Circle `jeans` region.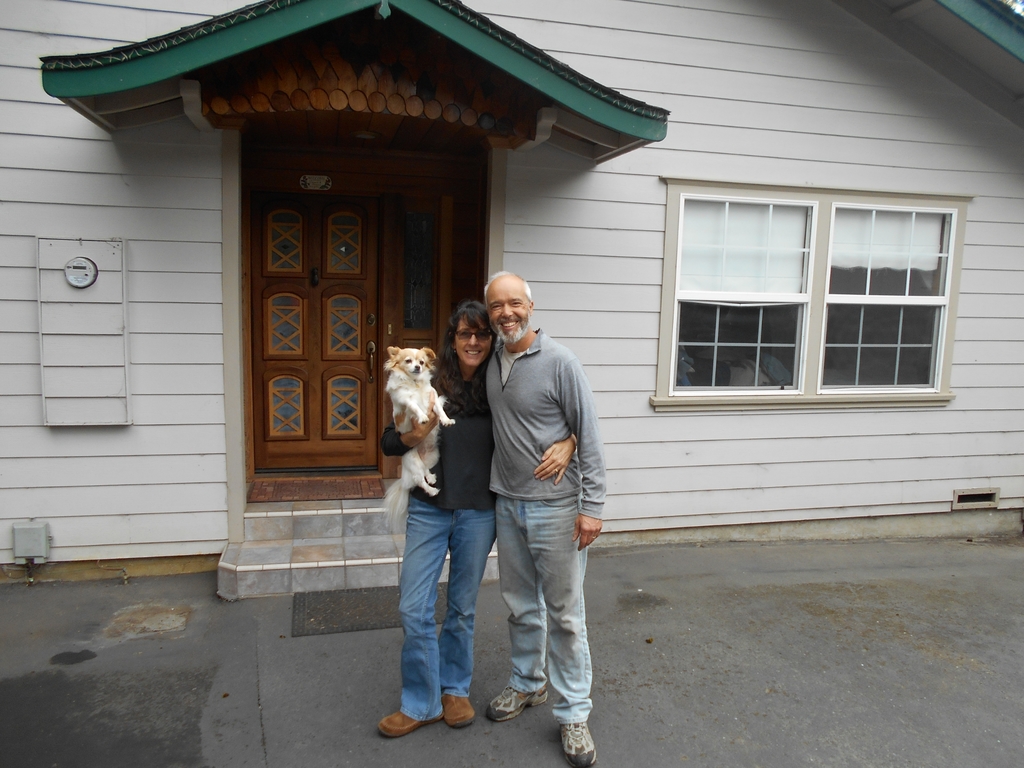
Region: 388 487 493 746.
